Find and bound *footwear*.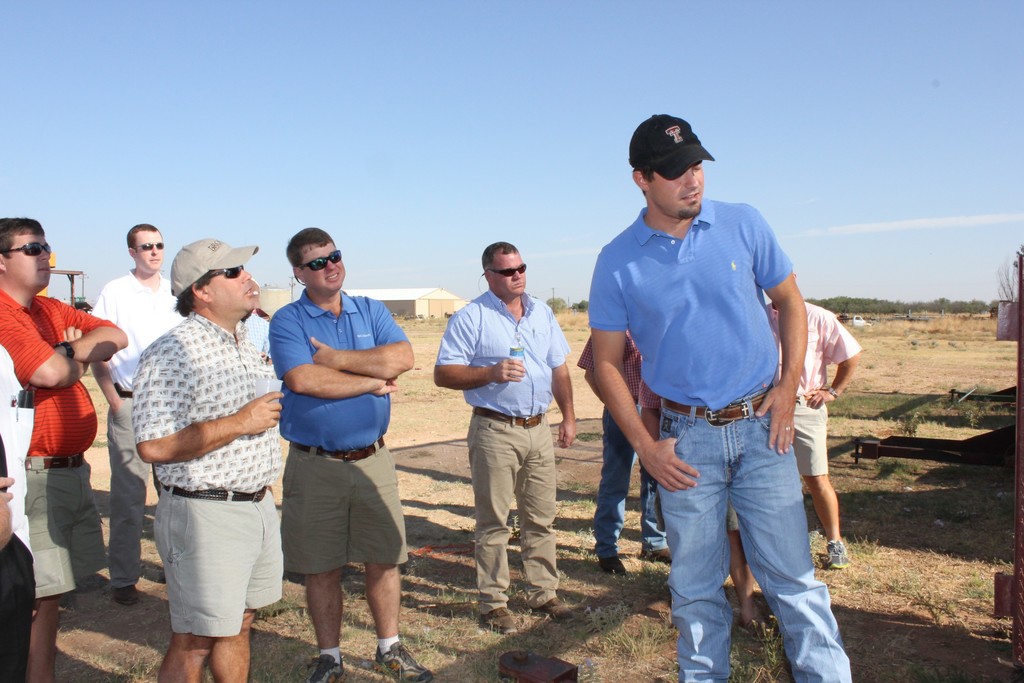
Bound: (637,548,675,565).
